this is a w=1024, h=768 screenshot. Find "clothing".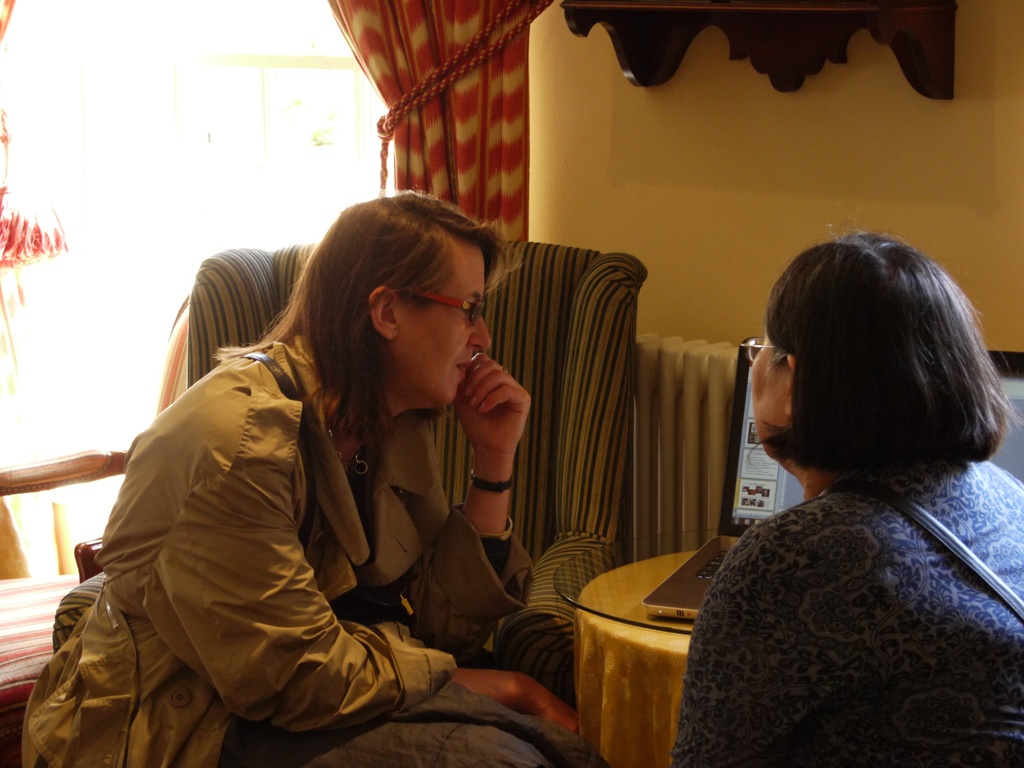
Bounding box: box(659, 476, 1022, 760).
